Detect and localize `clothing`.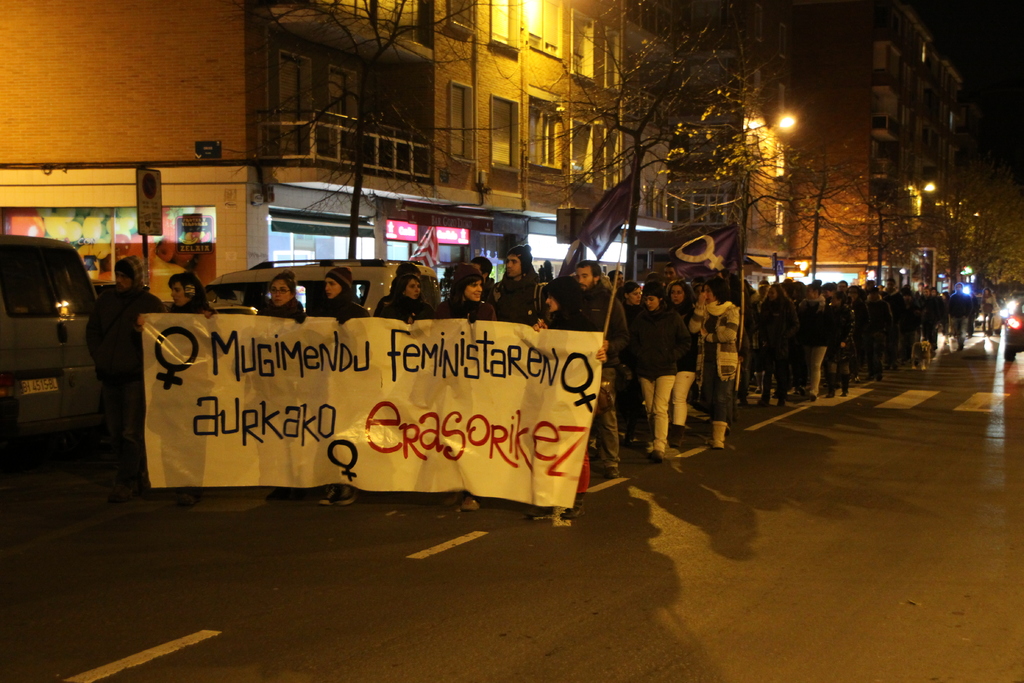
Localized at BBox(81, 290, 156, 432).
